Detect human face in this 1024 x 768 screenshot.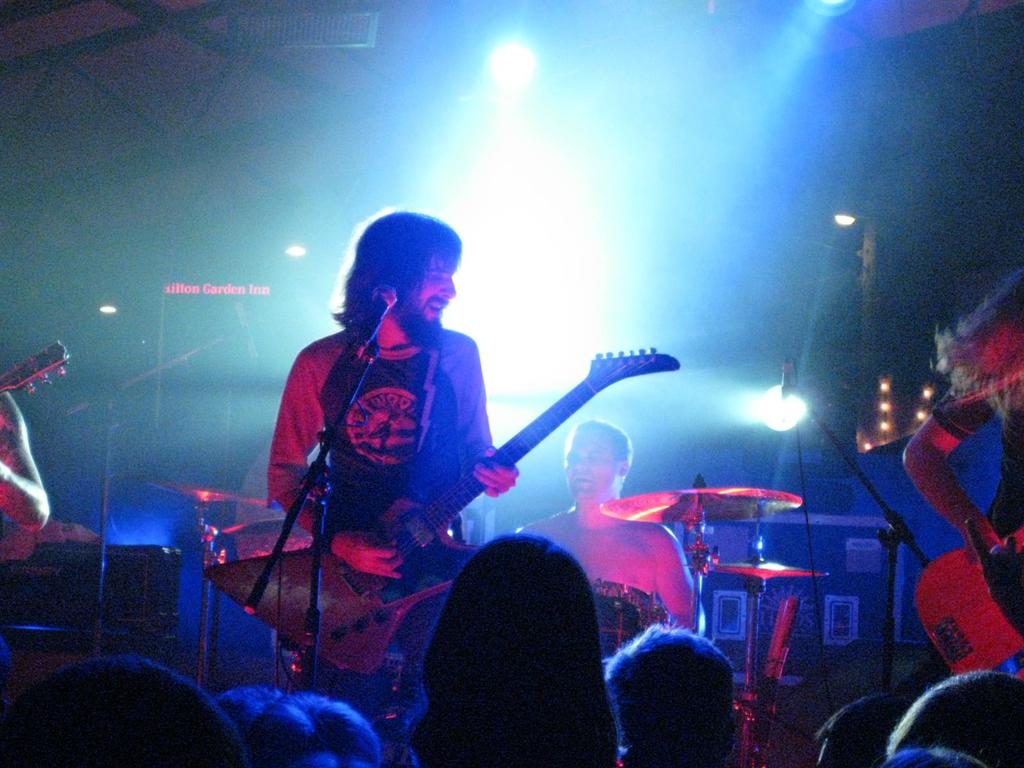
Detection: 564:428:616:498.
